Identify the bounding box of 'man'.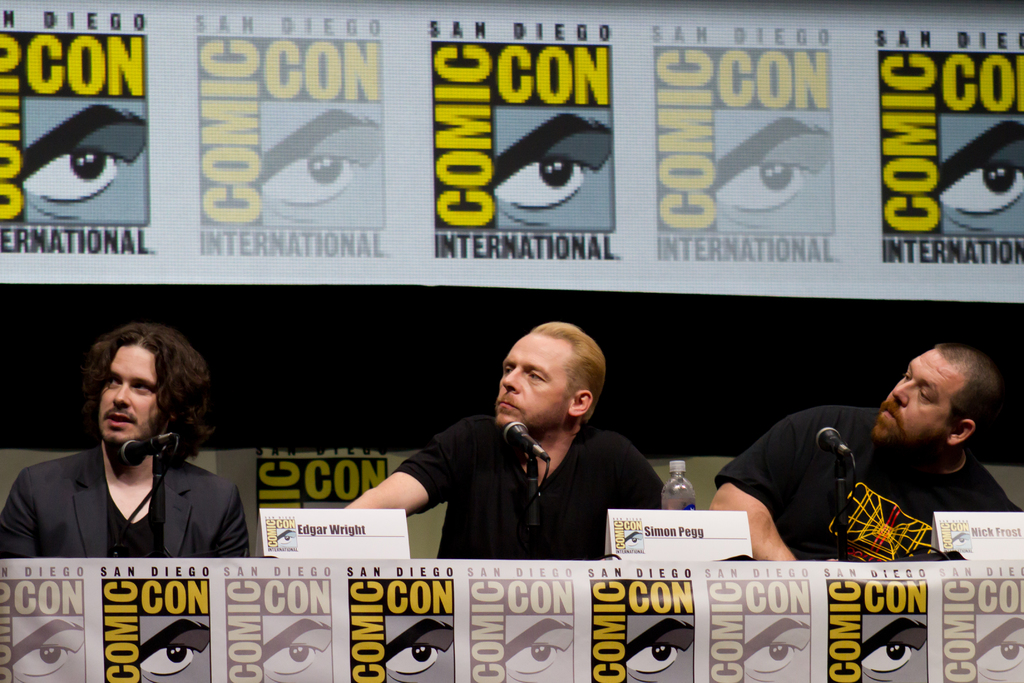
locate(746, 342, 1023, 573).
